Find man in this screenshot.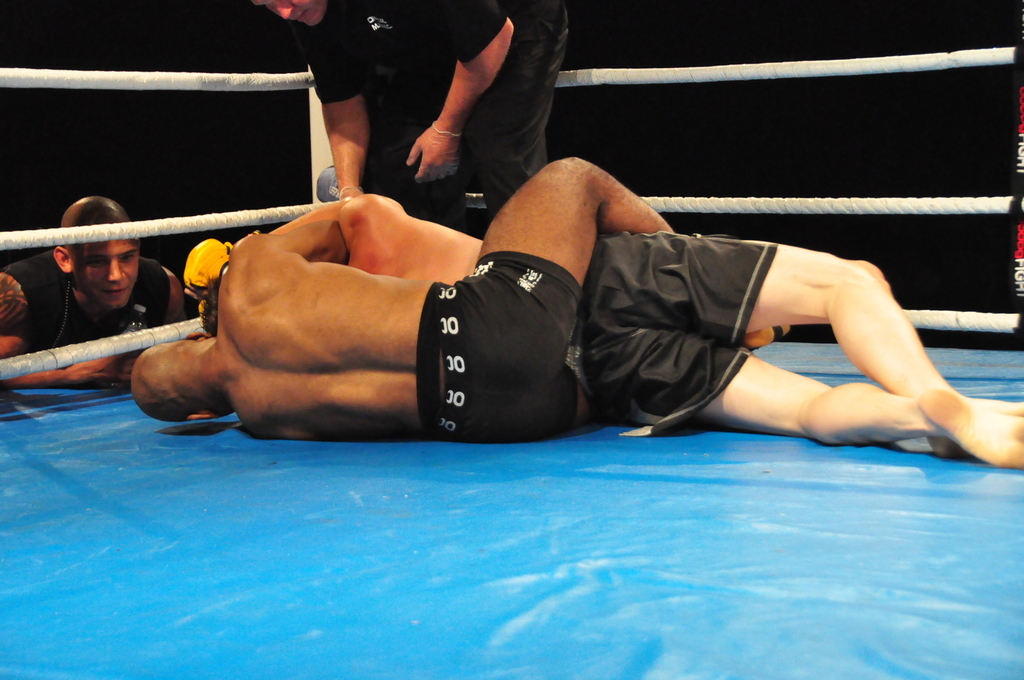
The bounding box for man is 130/151/796/446.
